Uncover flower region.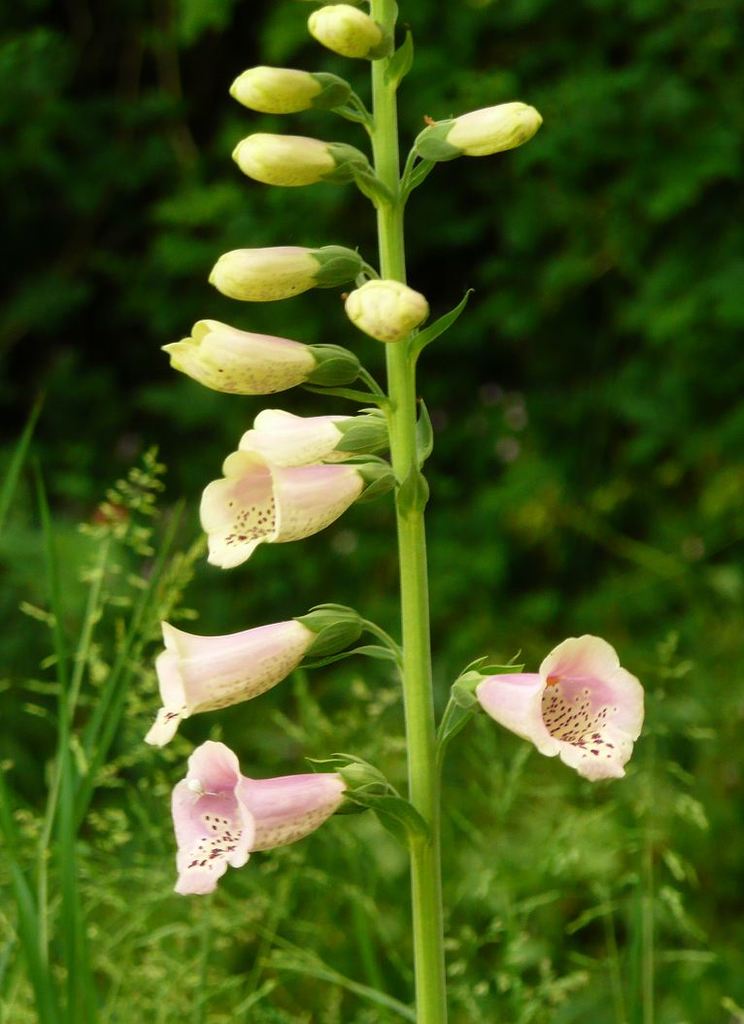
Uncovered: {"left": 186, "top": 443, "right": 366, "bottom": 576}.
